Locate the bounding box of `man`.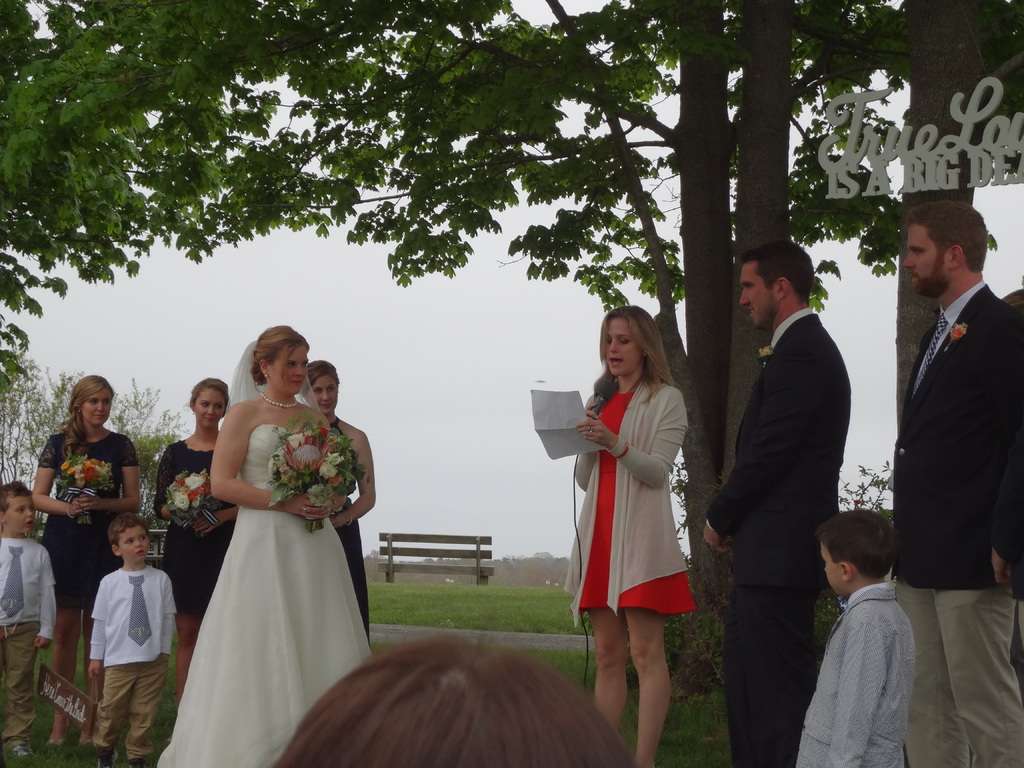
Bounding box: locate(703, 239, 853, 767).
